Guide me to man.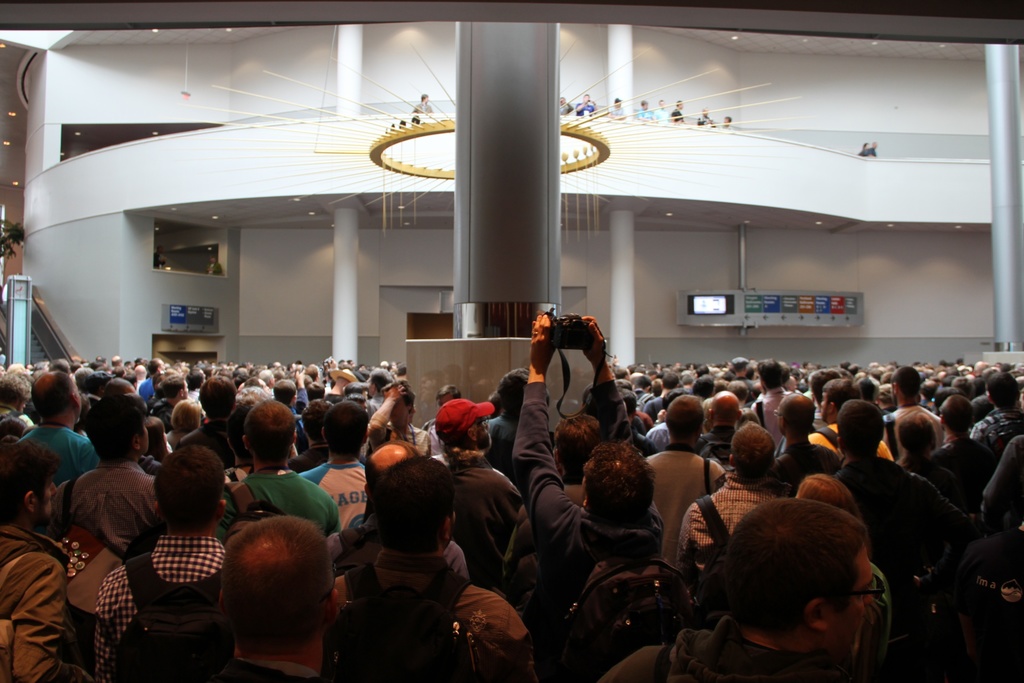
Guidance: 409 90 431 112.
